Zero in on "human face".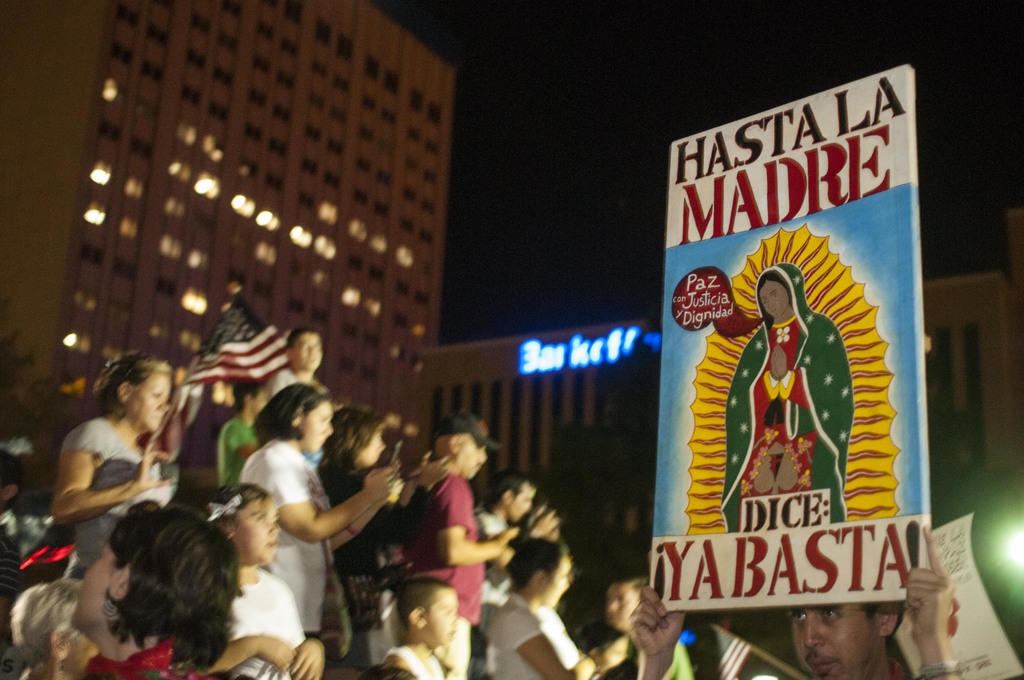
Zeroed in: left=605, top=584, right=639, bottom=629.
